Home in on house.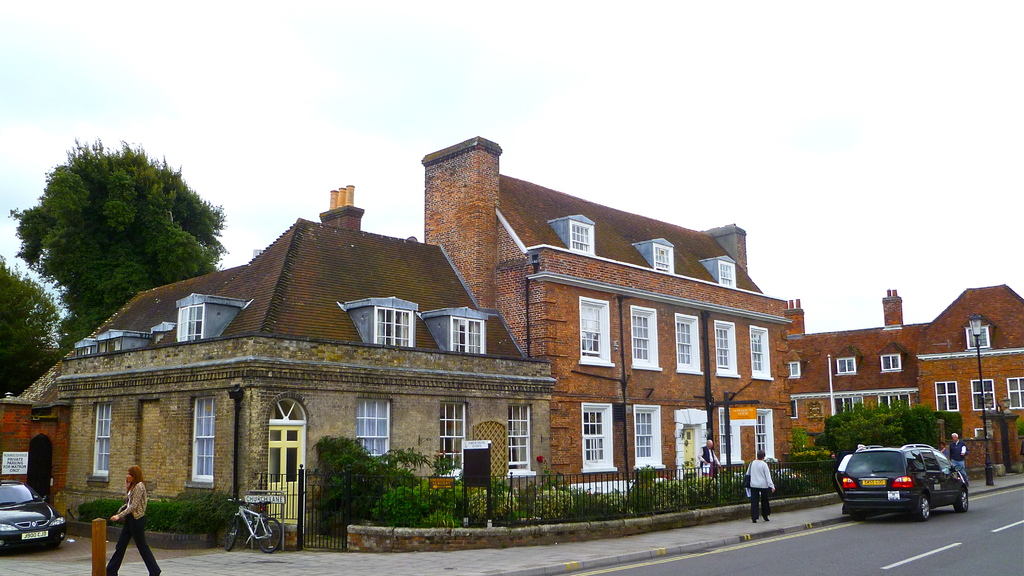
Homed in at 2:182:553:551.
